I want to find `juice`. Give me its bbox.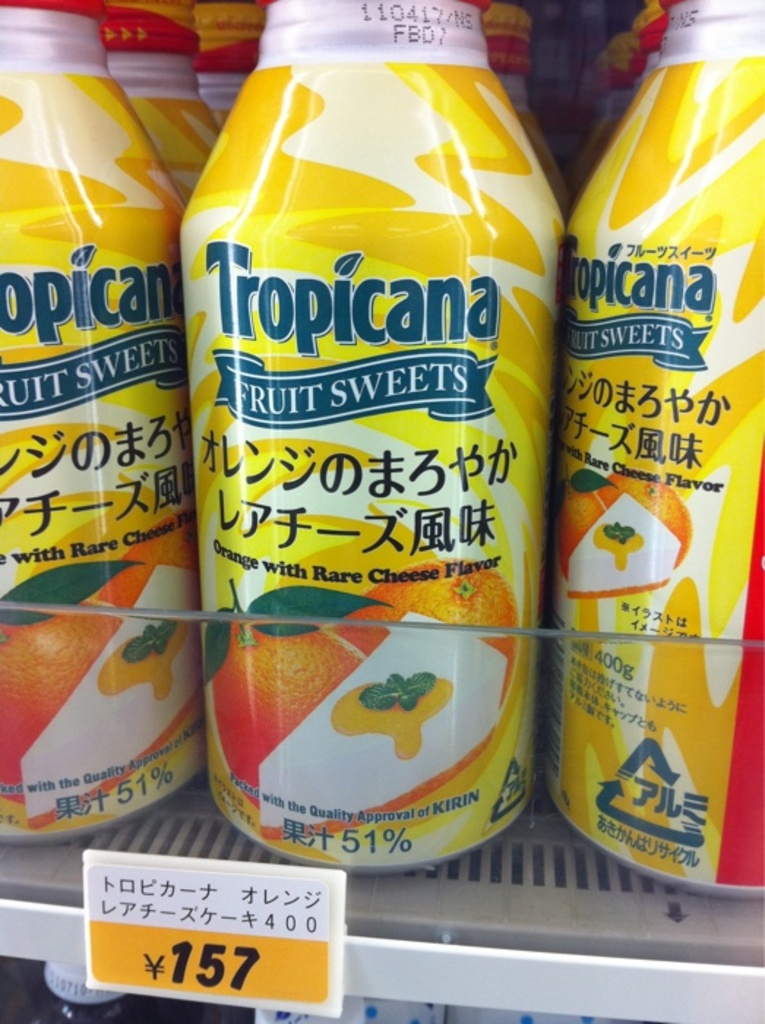
region(547, 0, 764, 895).
